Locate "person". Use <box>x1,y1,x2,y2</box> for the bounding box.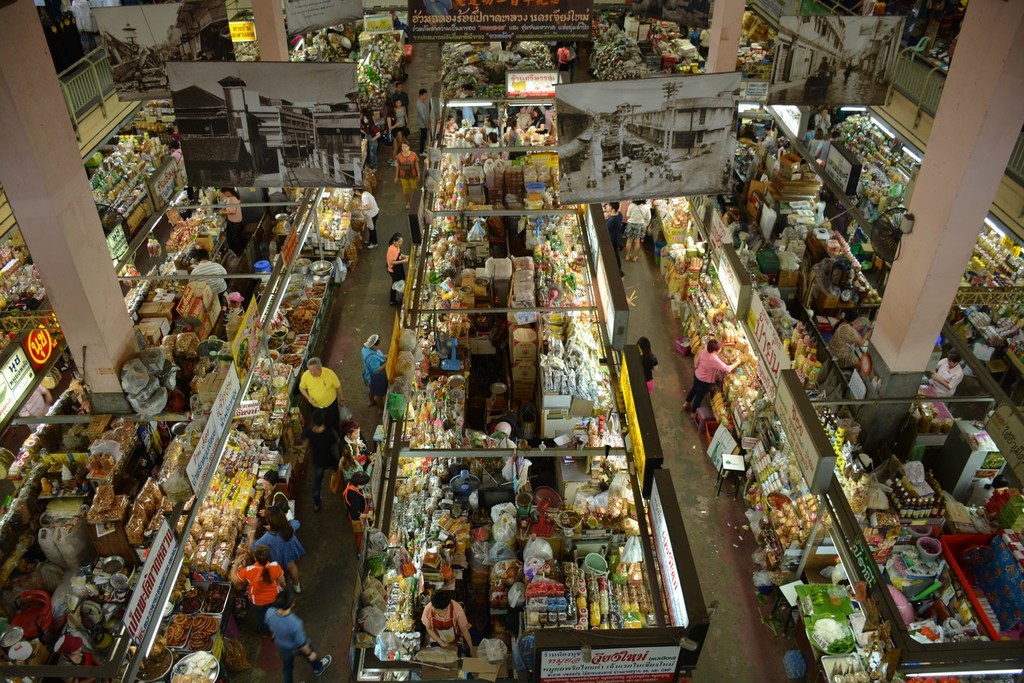
<box>605,202,626,277</box>.
